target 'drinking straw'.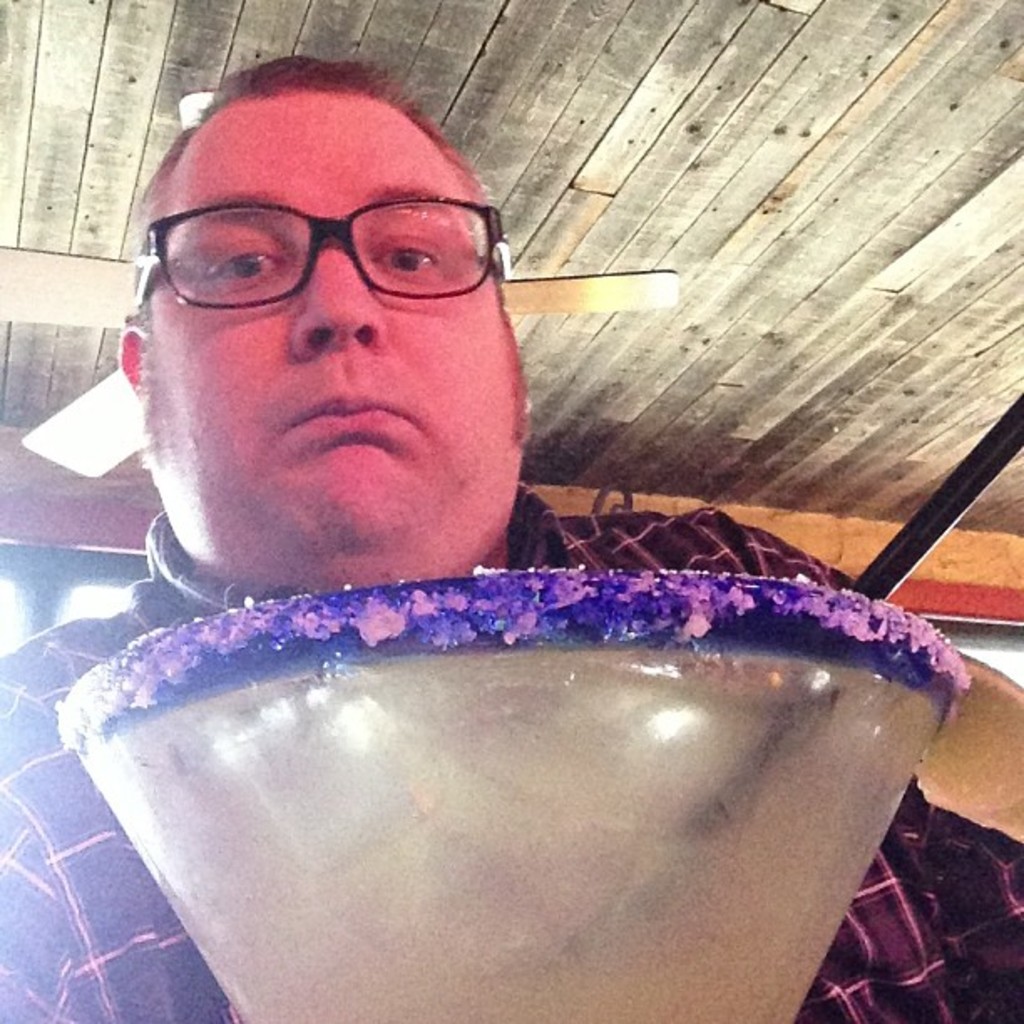
Target region: {"x1": 569, "y1": 365, "x2": 1022, "y2": 952}.
